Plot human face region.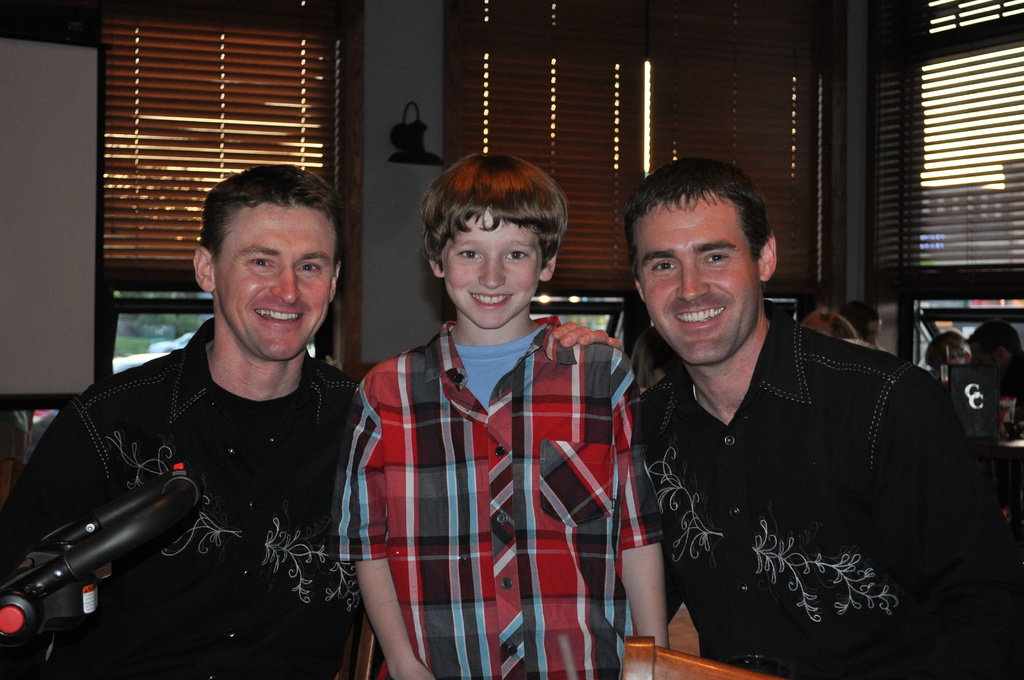
Plotted at detection(438, 210, 544, 328).
